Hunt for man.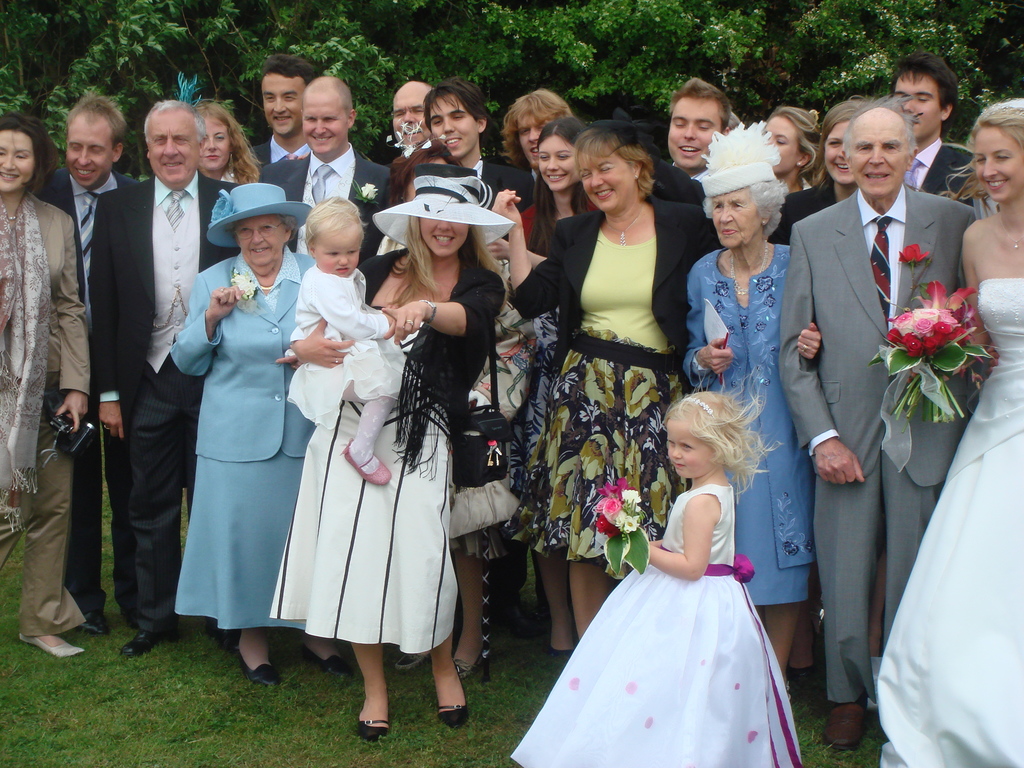
Hunted down at (left=35, top=93, right=174, bottom=625).
